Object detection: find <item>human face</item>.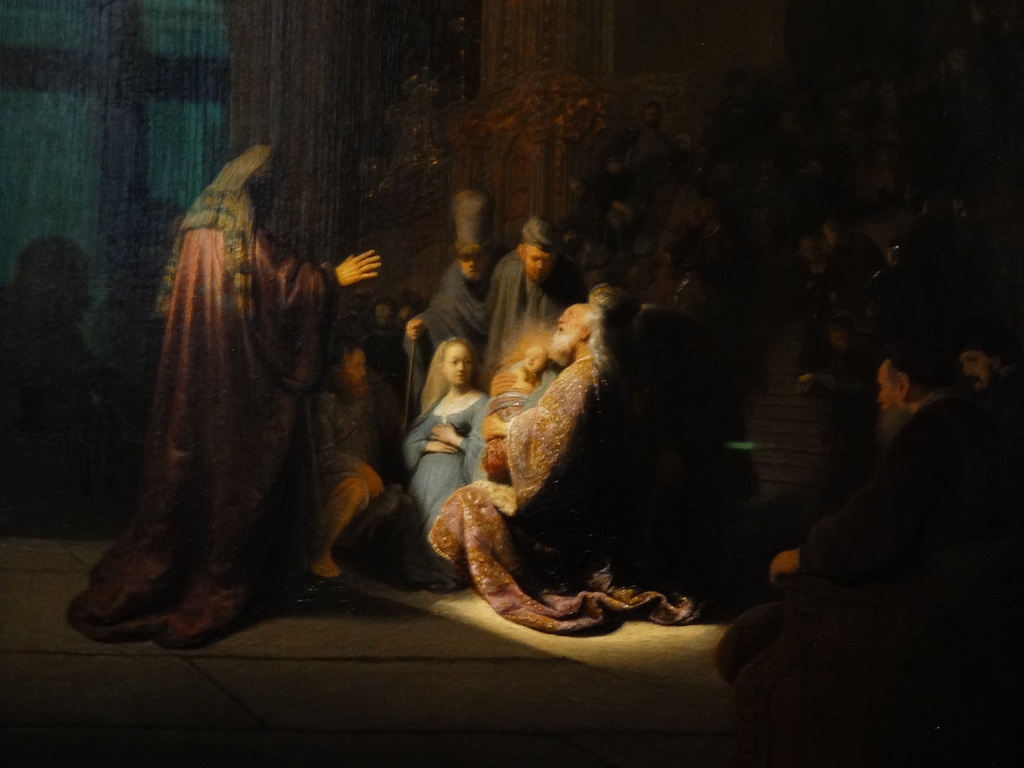
523 249 548 274.
